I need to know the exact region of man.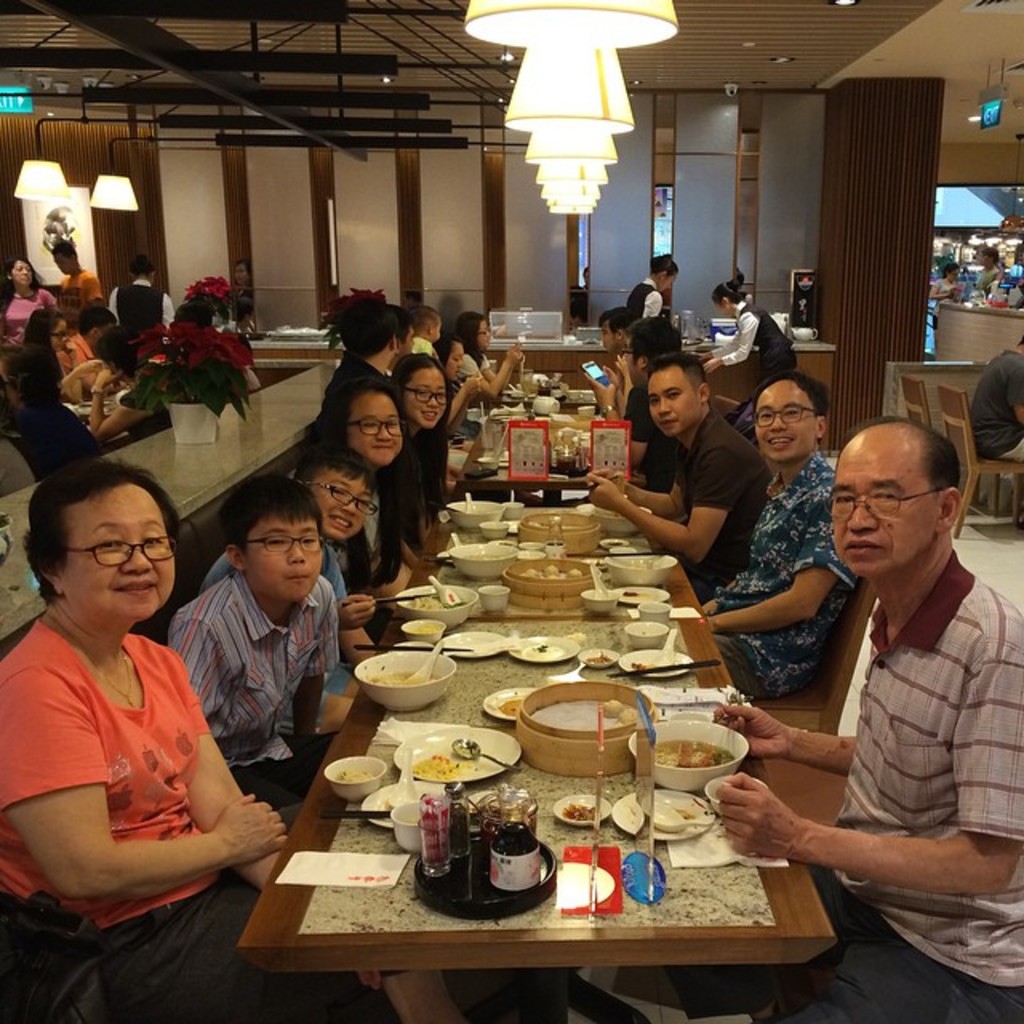
Region: <bbox>384, 301, 419, 378</bbox>.
